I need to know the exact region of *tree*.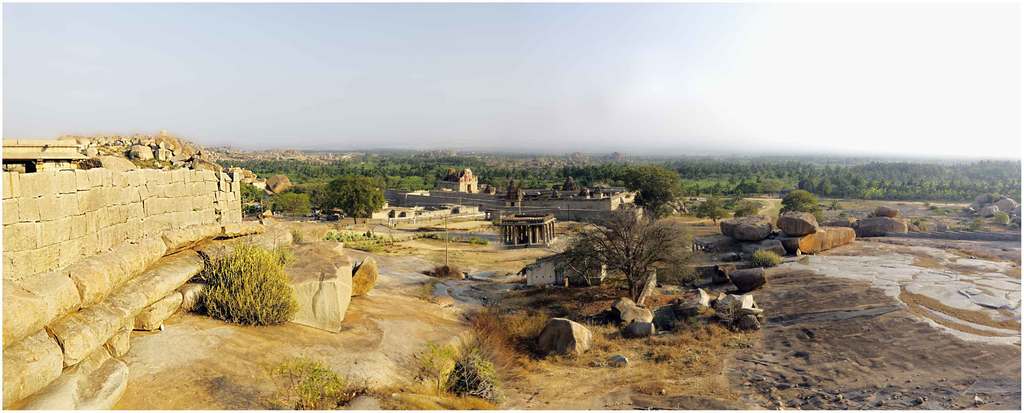
Region: [x1=188, y1=237, x2=298, y2=326].
